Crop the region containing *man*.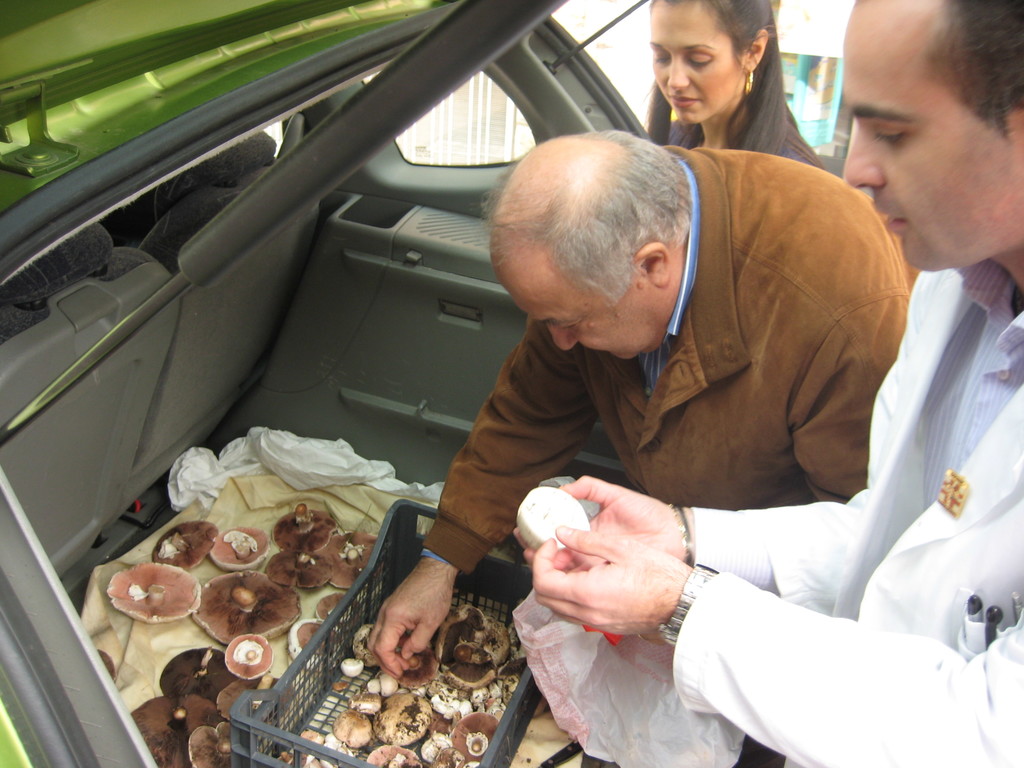
Crop region: bbox(510, 0, 1023, 767).
